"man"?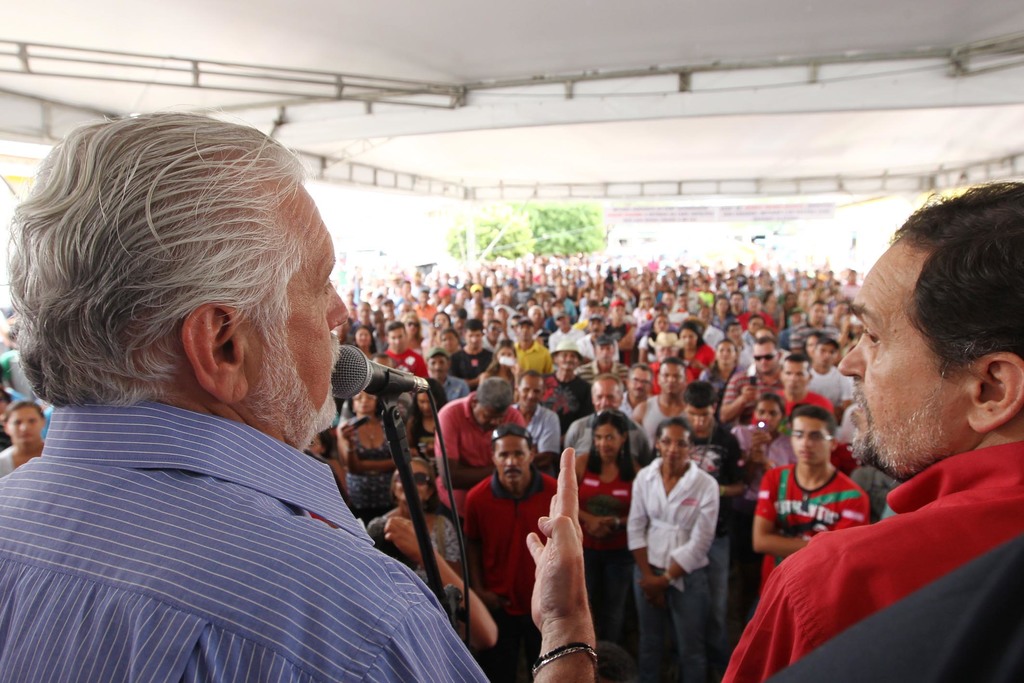
bbox=(628, 358, 693, 450)
